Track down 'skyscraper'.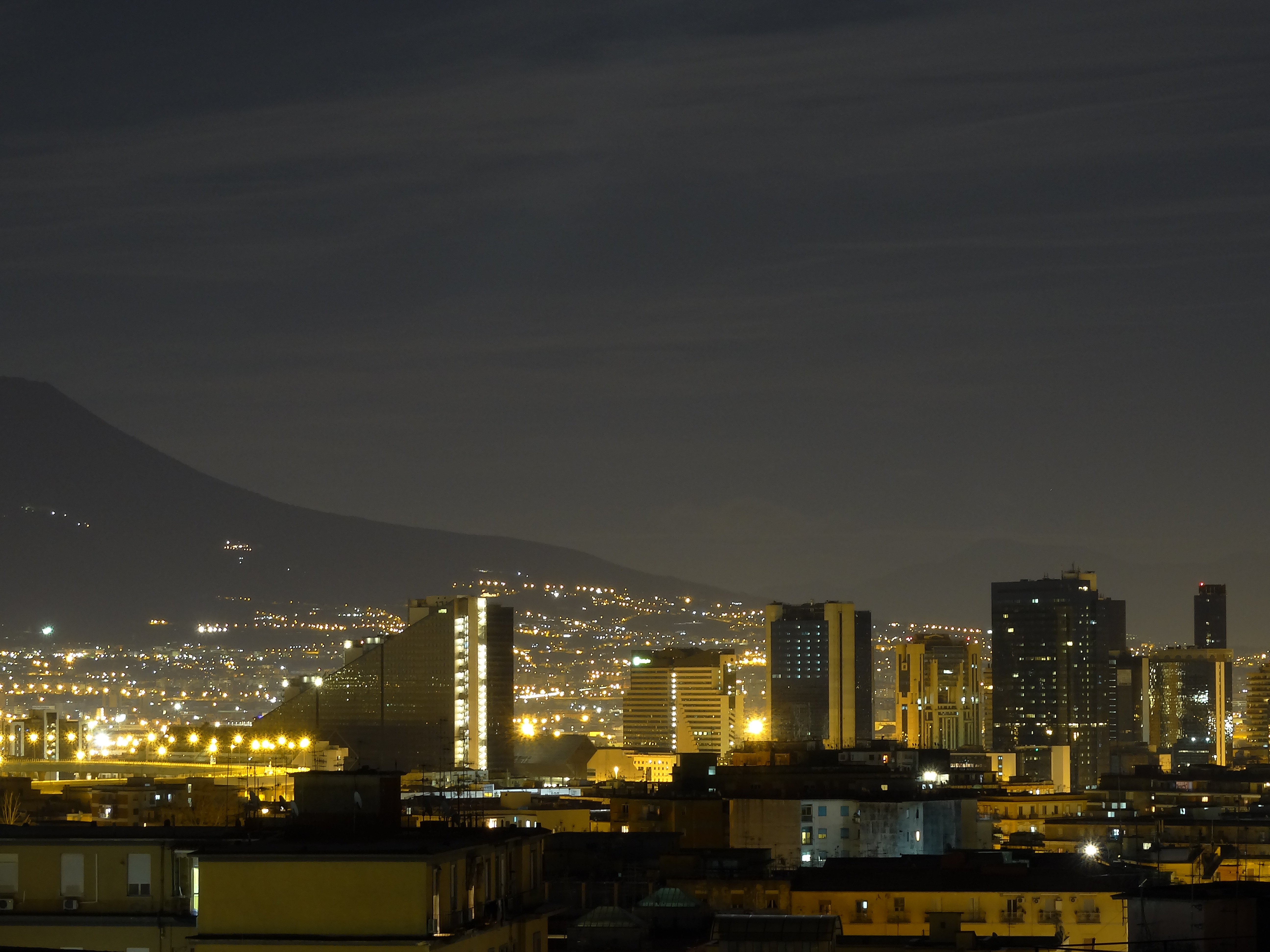
Tracked to bbox=(239, 136, 285, 200).
